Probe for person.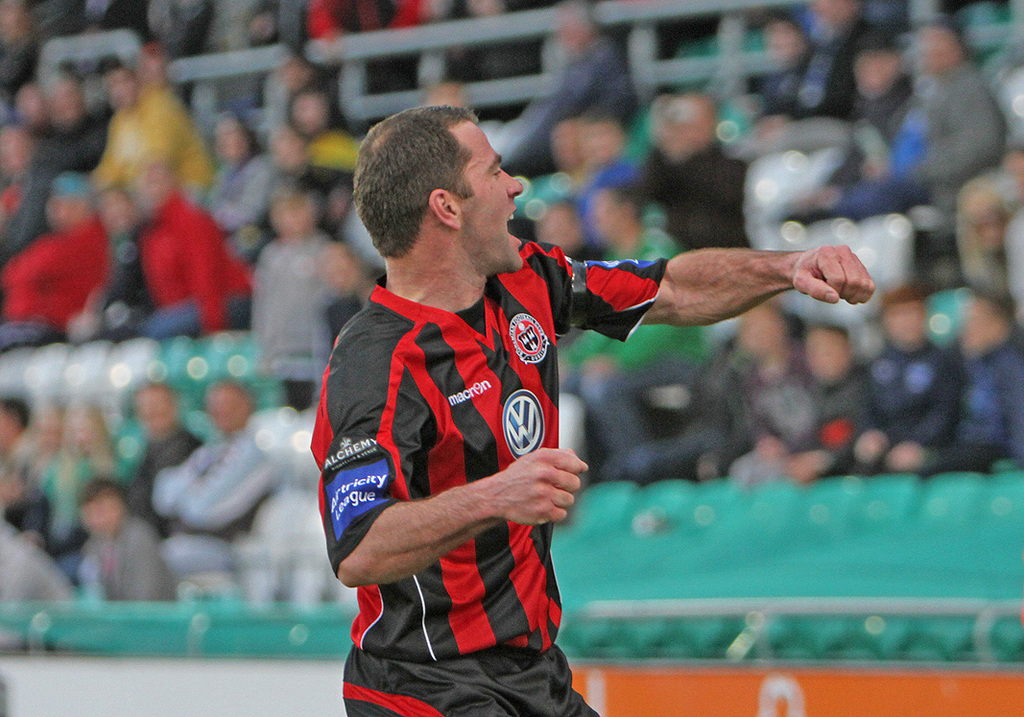
Probe result: locate(77, 475, 180, 608).
